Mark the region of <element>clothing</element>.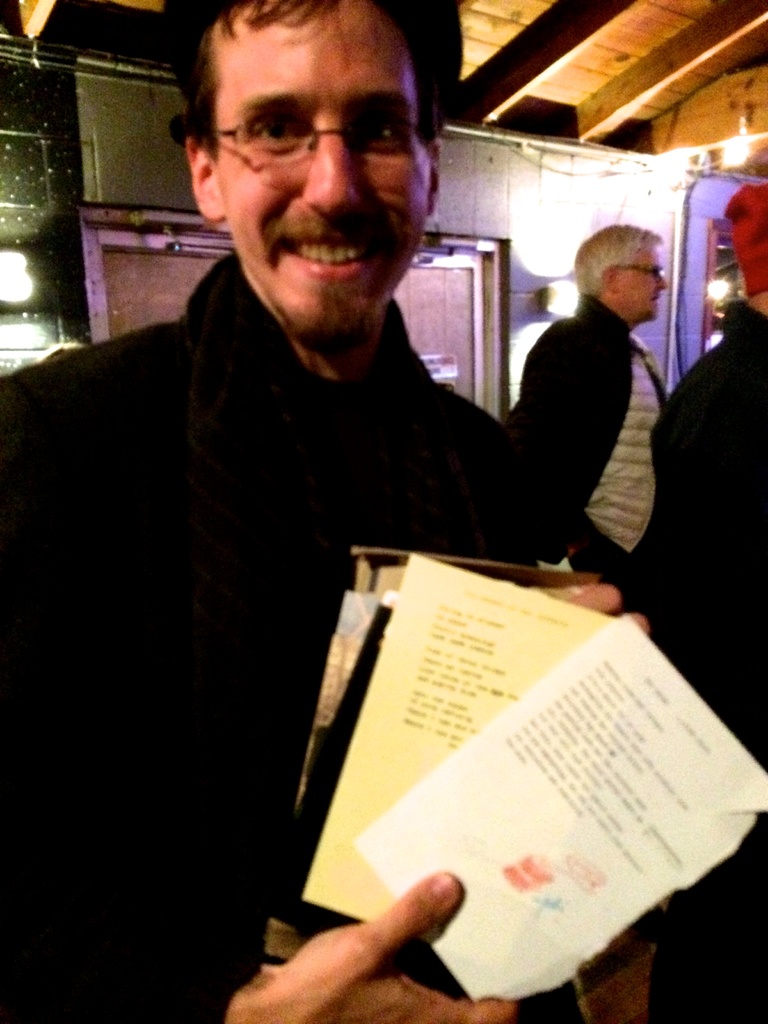
Region: [625,301,767,1023].
